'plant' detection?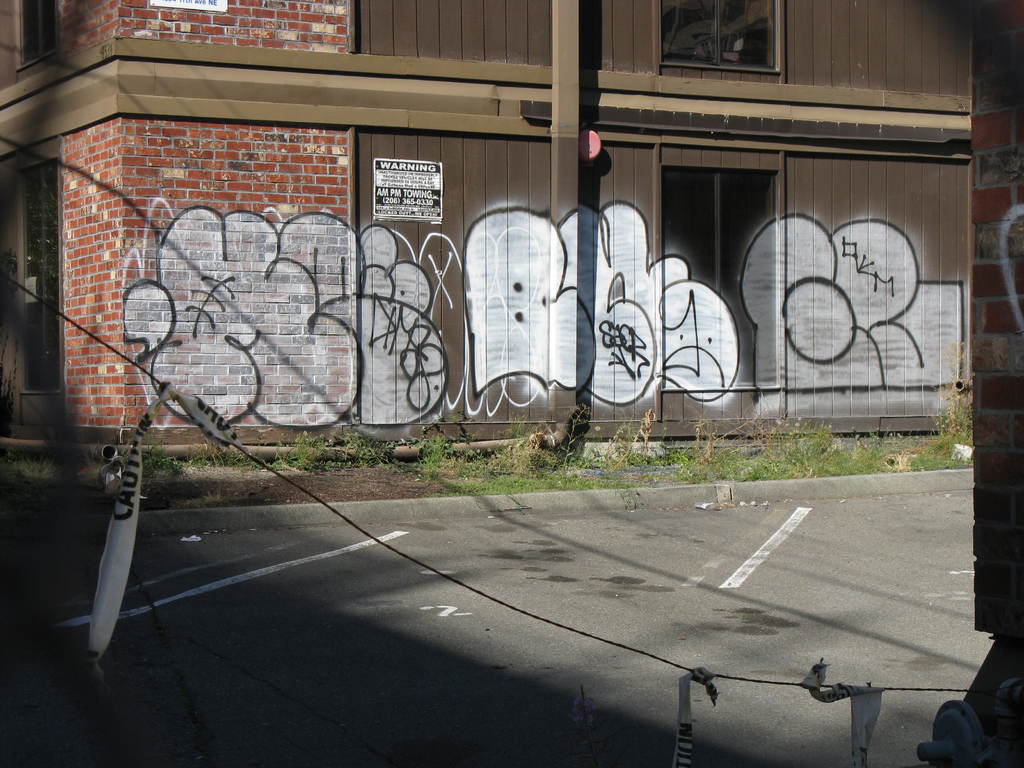
{"x1": 618, "y1": 462, "x2": 682, "y2": 491}
